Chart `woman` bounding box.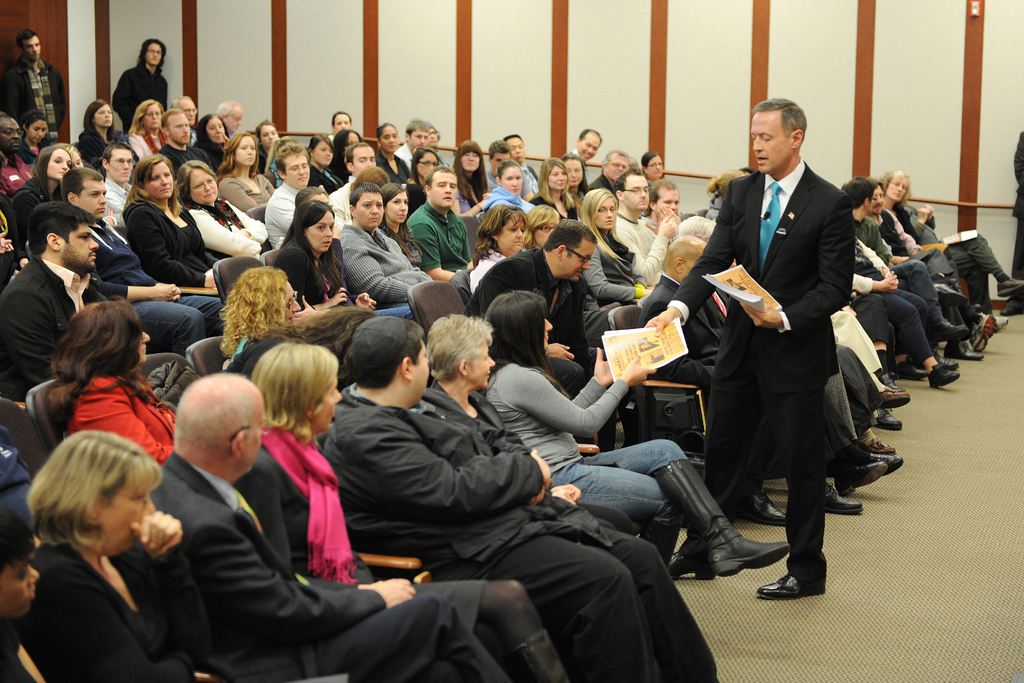
Charted: select_region(73, 98, 131, 176).
